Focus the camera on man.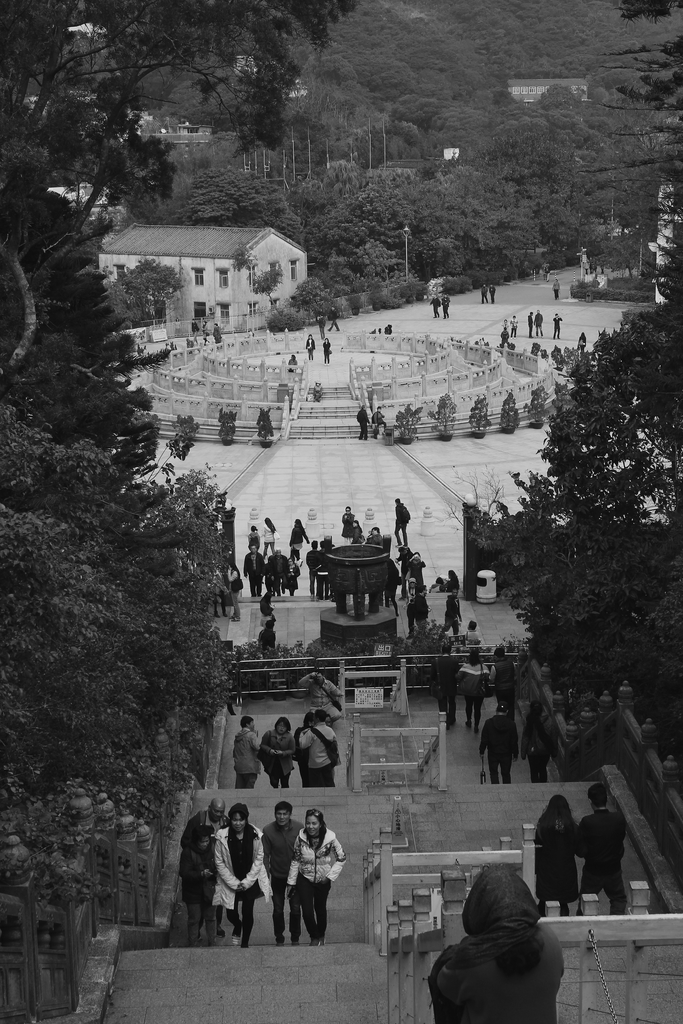
Focus region: box(412, 586, 426, 632).
